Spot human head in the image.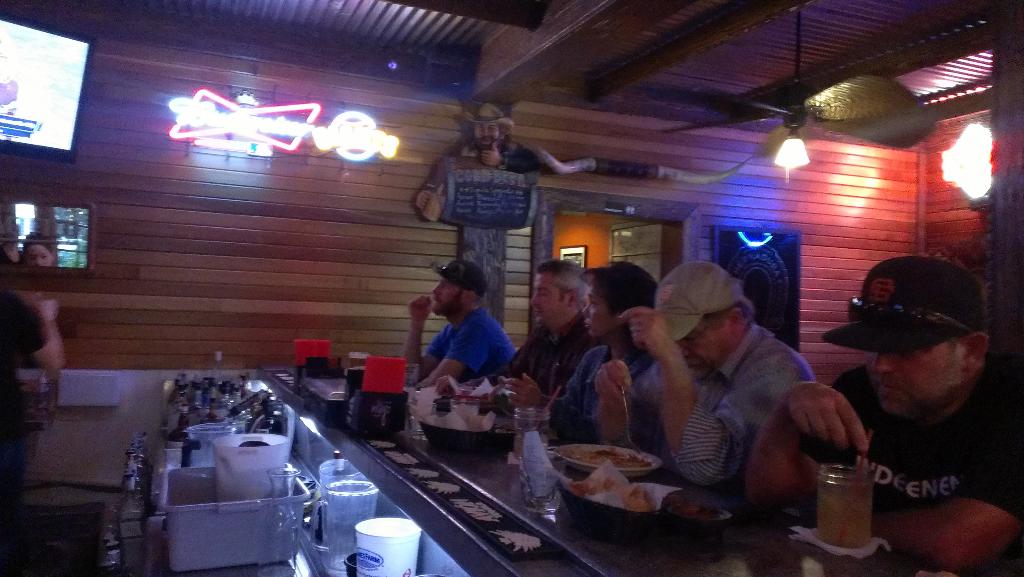
human head found at <bbox>22, 229, 54, 264</bbox>.
